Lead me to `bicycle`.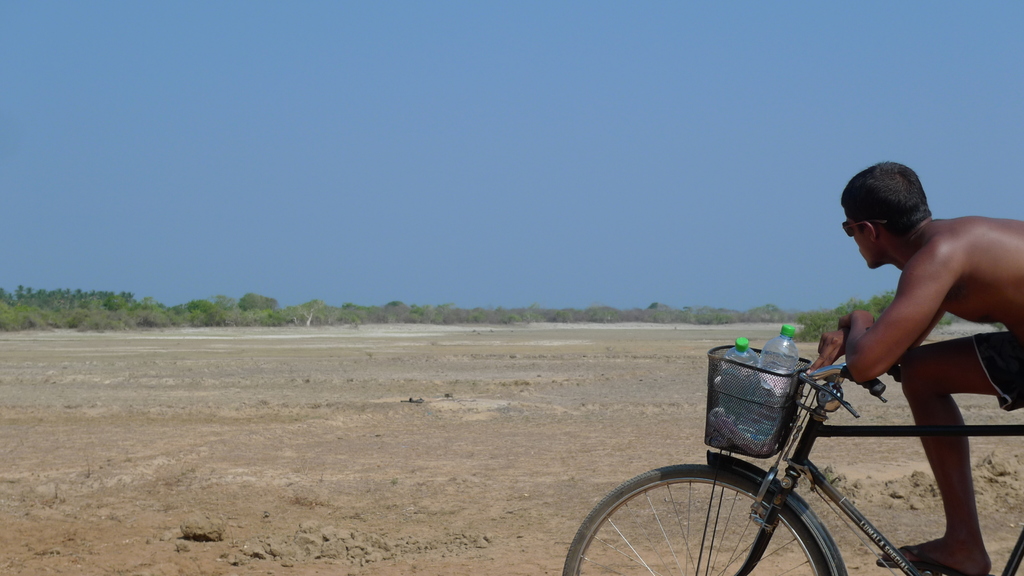
Lead to Rect(558, 355, 1023, 575).
